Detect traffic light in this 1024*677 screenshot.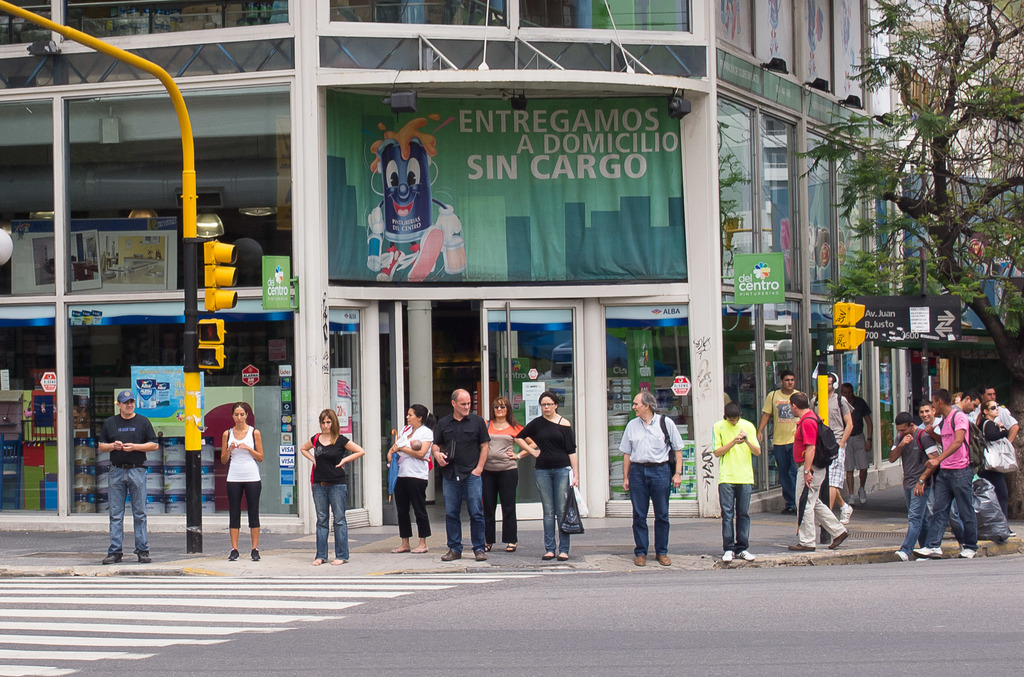
Detection: {"x1": 197, "y1": 347, "x2": 225, "y2": 370}.
